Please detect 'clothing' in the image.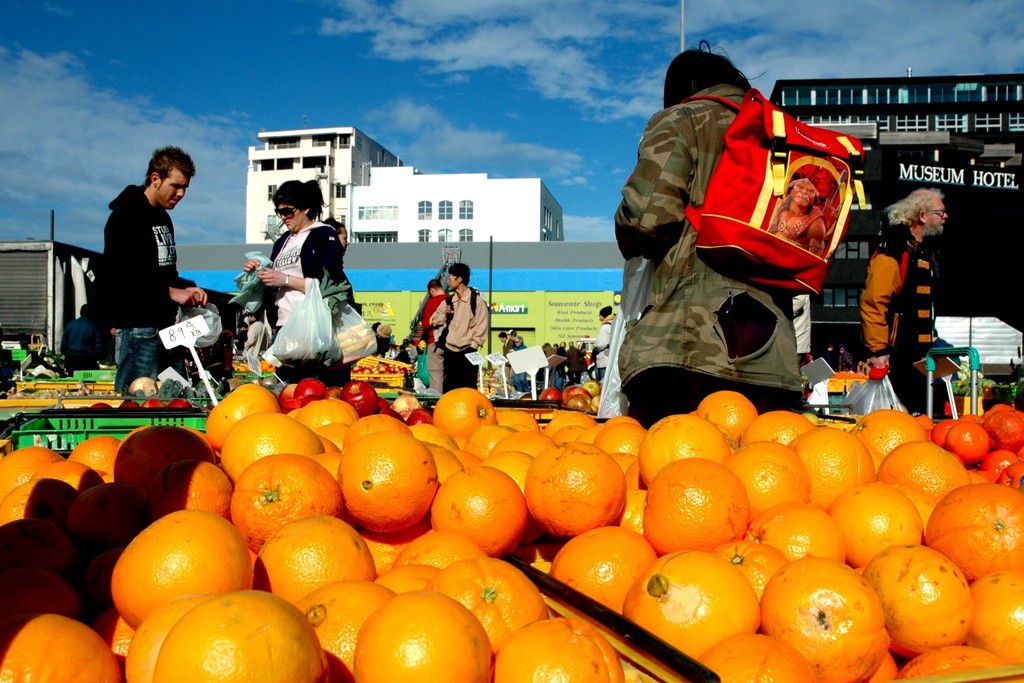
select_region(933, 332, 959, 415).
